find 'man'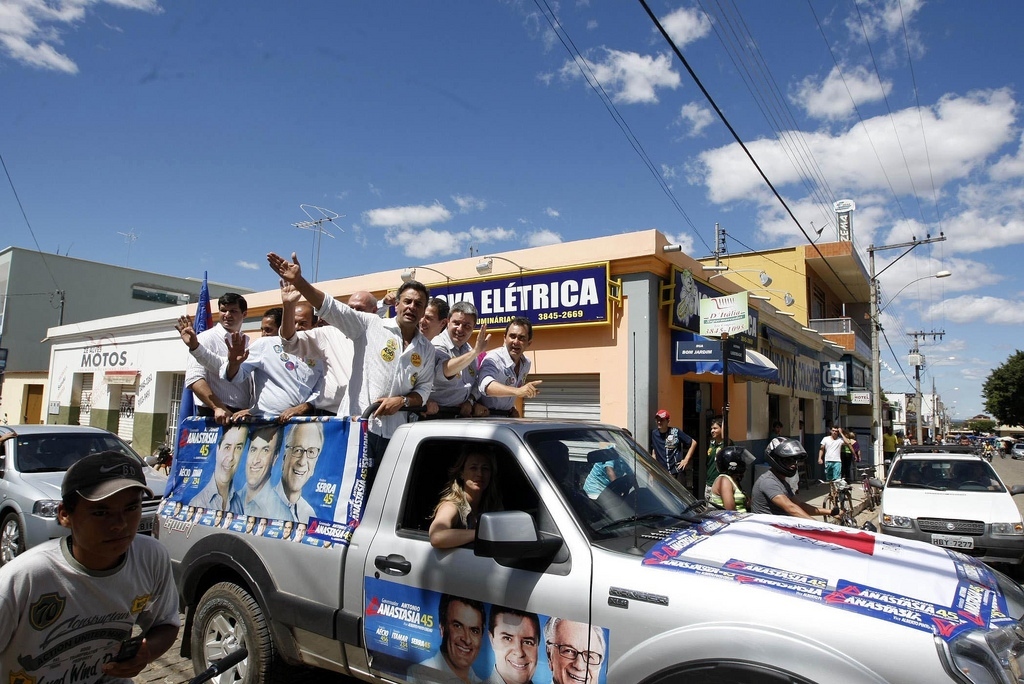
(185, 296, 255, 421)
